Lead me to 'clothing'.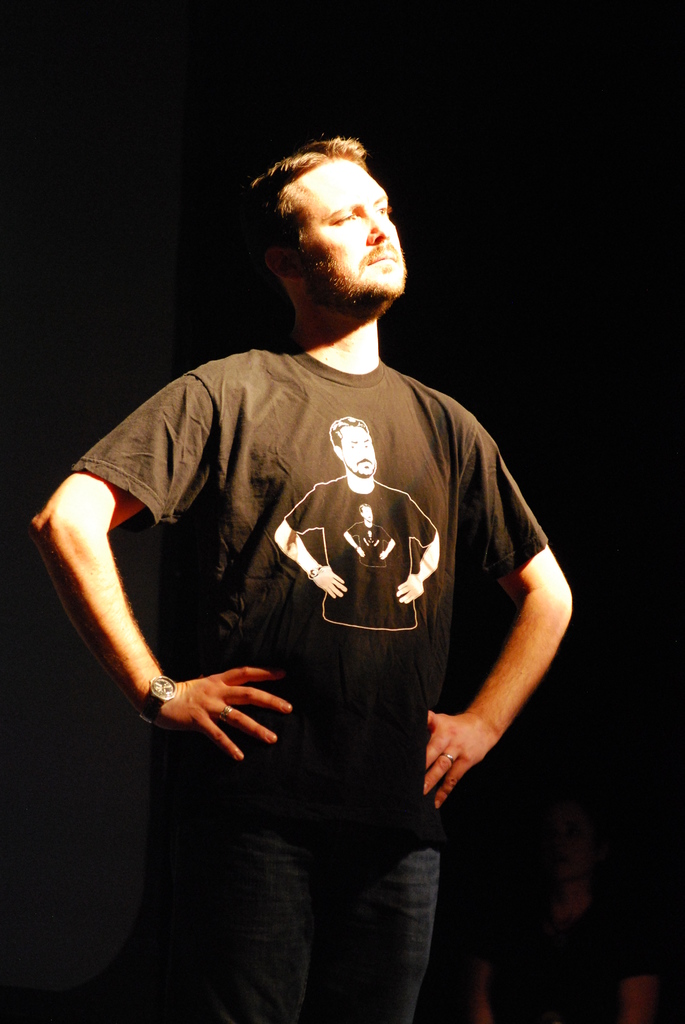
Lead to <bbox>177, 841, 437, 1014</bbox>.
